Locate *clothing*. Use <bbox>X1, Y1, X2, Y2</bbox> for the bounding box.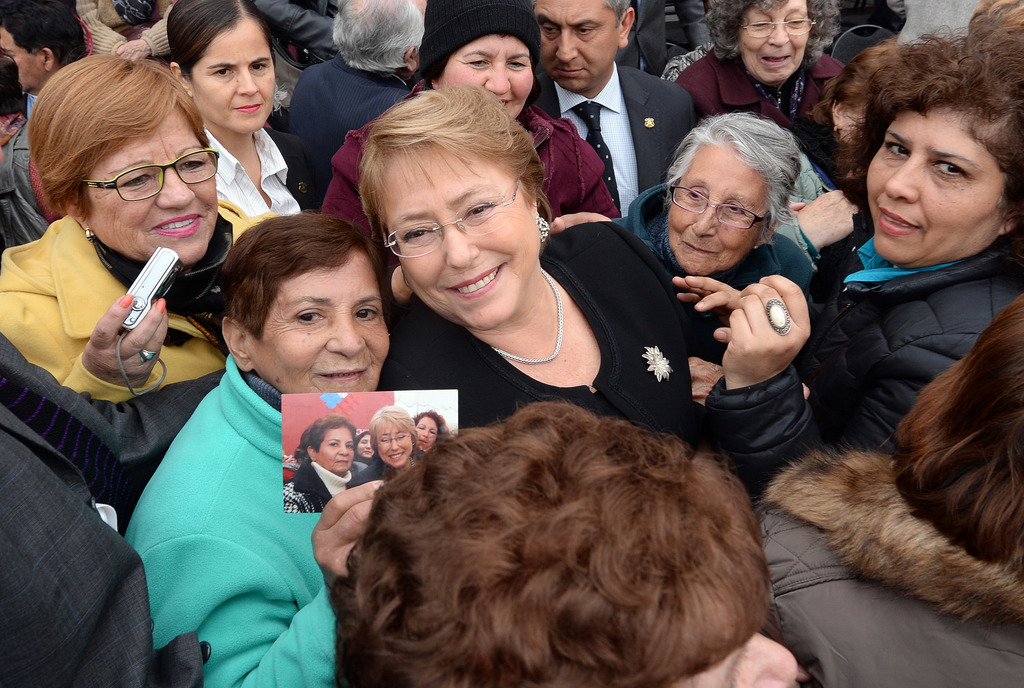
<bbox>250, 0, 342, 97</bbox>.
